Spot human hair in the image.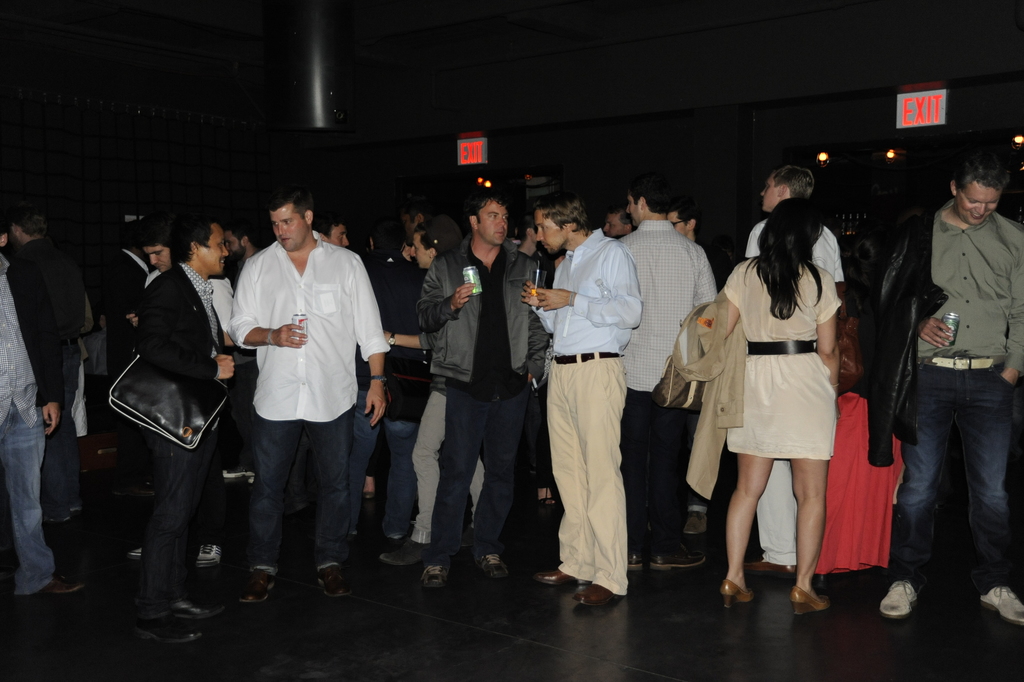
human hair found at (x1=411, y1=228, x2=446, y2=254).
